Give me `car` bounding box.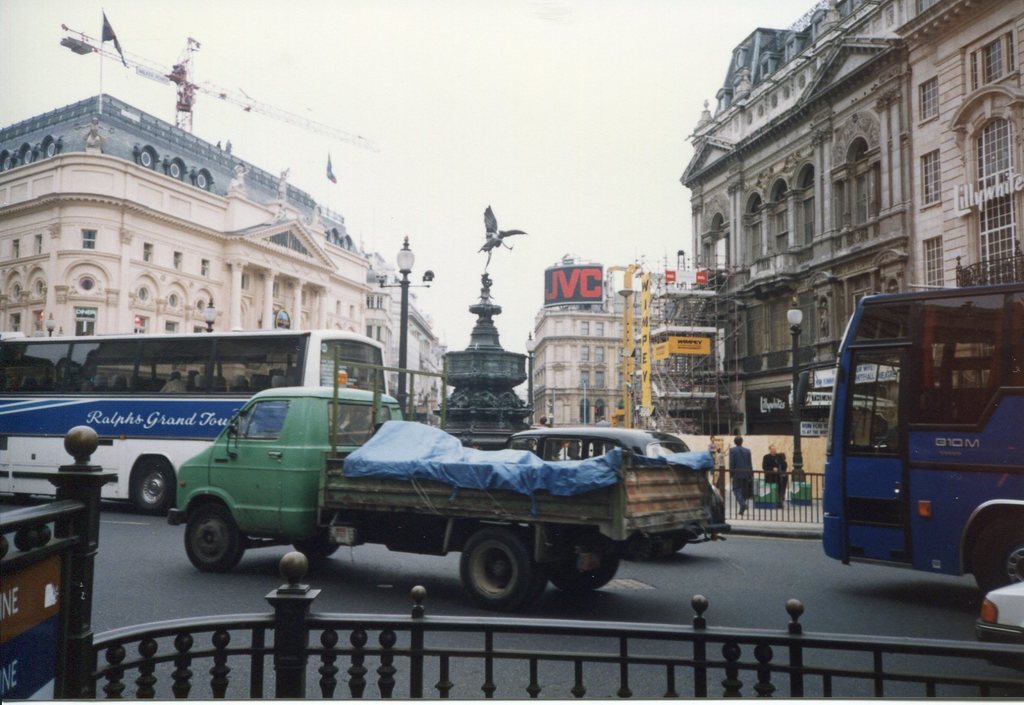
rect(971, 576, 1023, 673).
